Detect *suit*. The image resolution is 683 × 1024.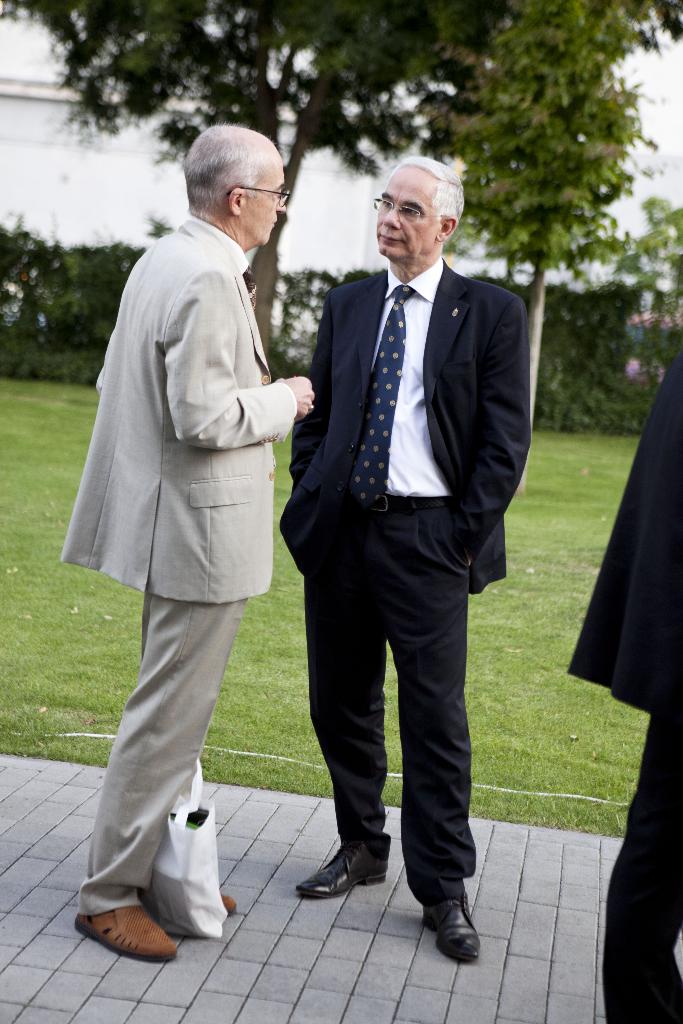
(277, 169, 532, 945).
